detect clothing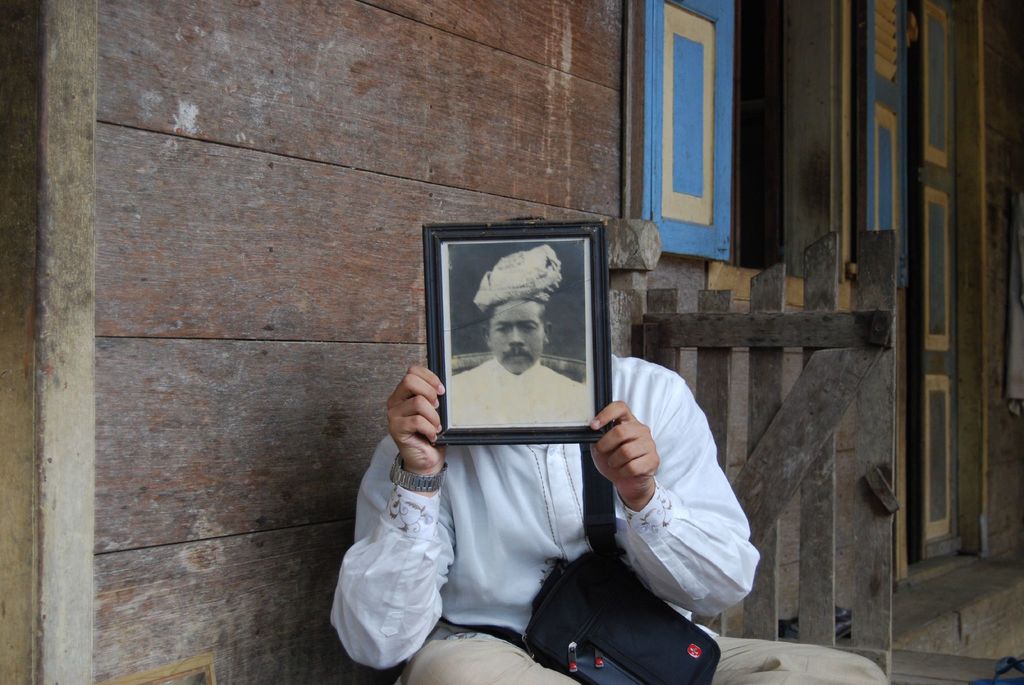
rect(449, 364, 594, 431)
